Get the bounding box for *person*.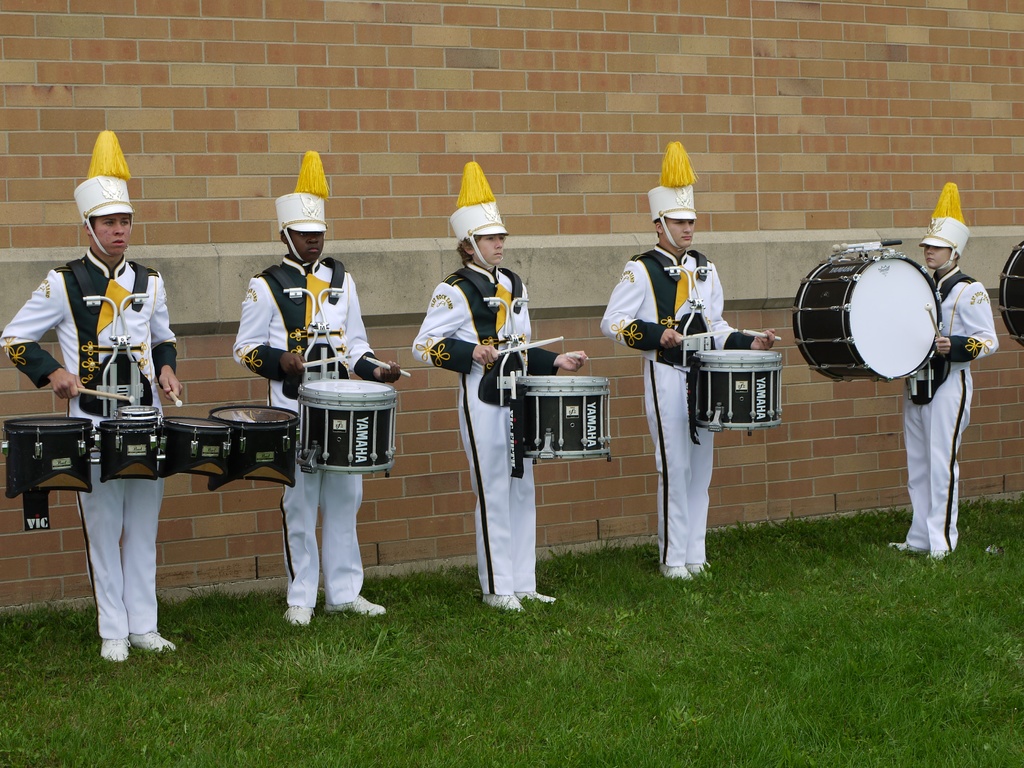
locate(411, 230, 586, 612).
